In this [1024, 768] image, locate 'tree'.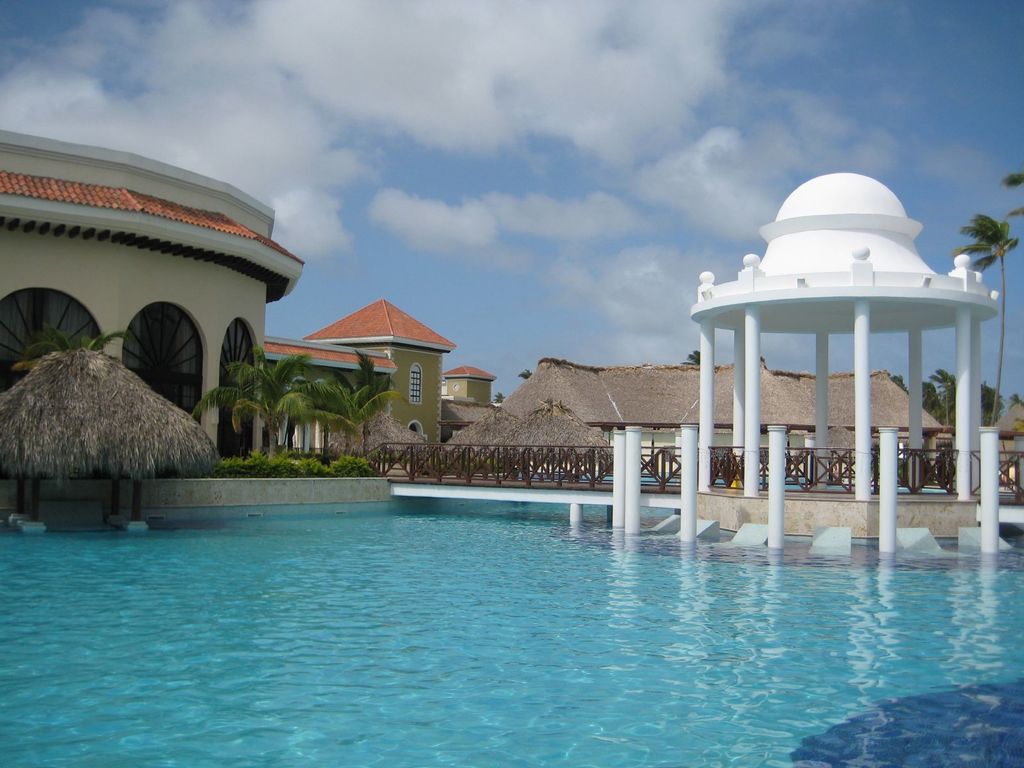
Bounding box: (952, 216, 1018, 427).
